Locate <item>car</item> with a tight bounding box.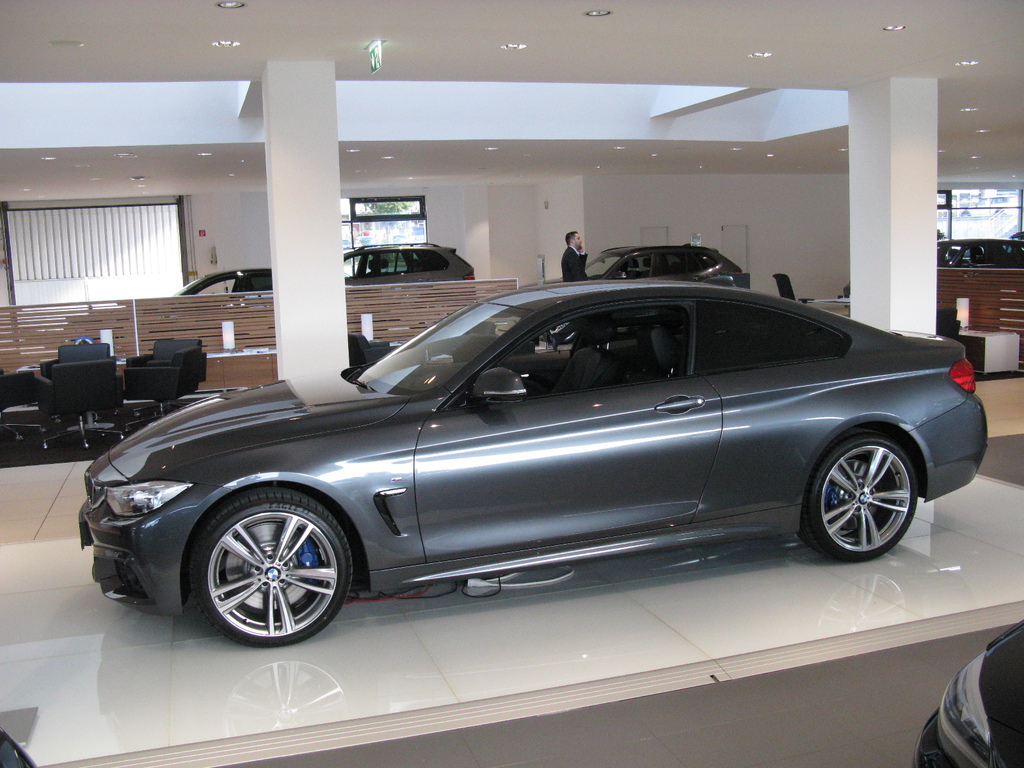
182:269:275:291.
